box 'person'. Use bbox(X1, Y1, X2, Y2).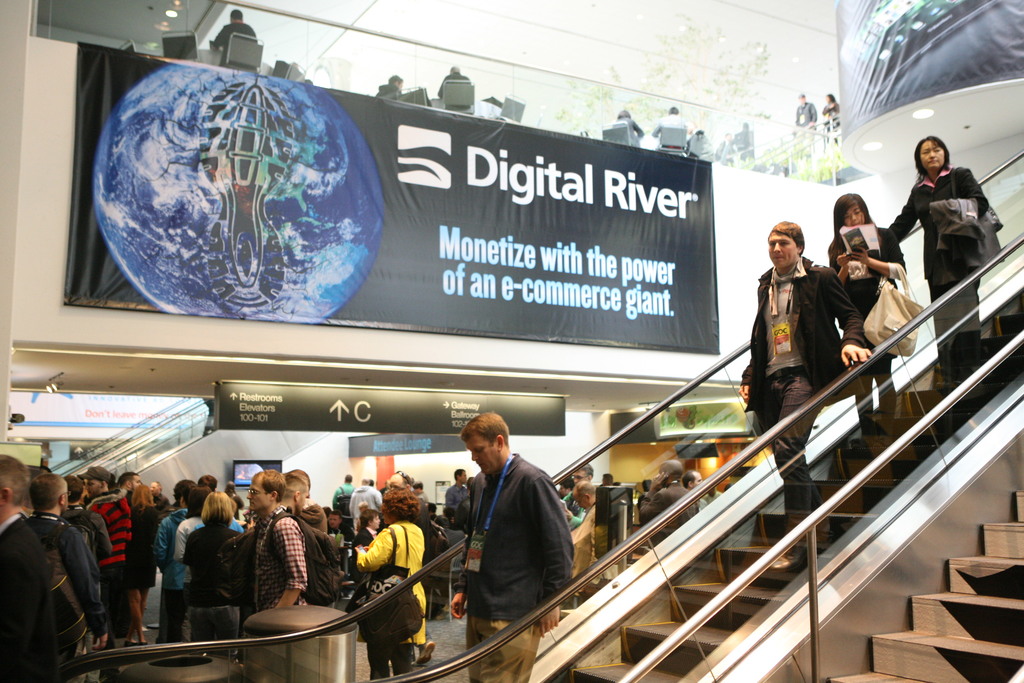
bbox(442, 463, 472, 526).
